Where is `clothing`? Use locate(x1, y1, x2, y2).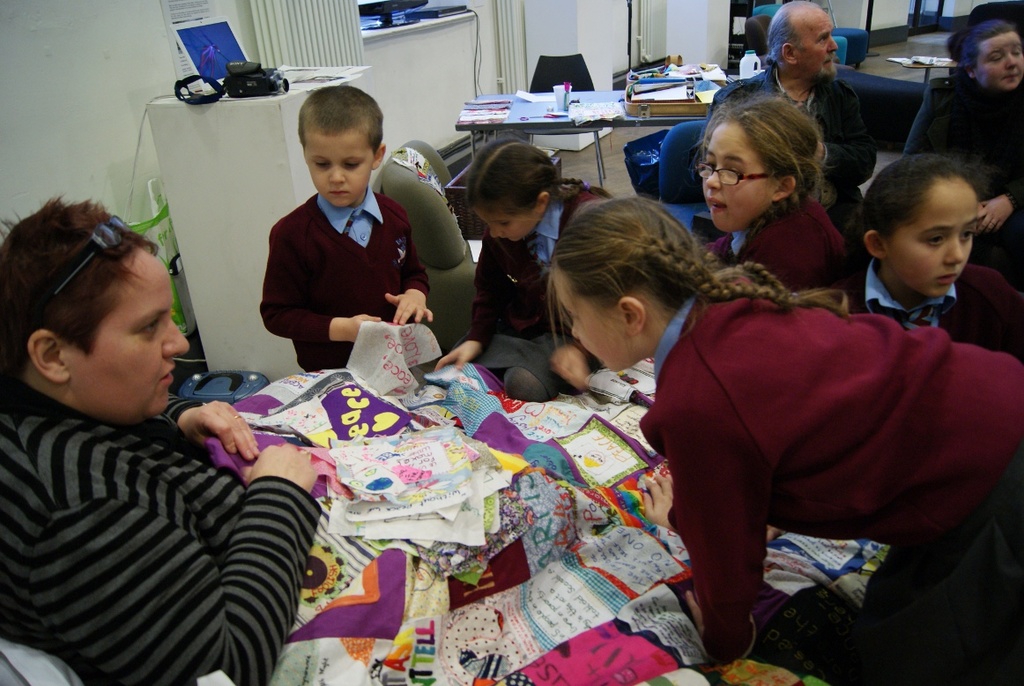
locate(0, 377, 328, 685).
